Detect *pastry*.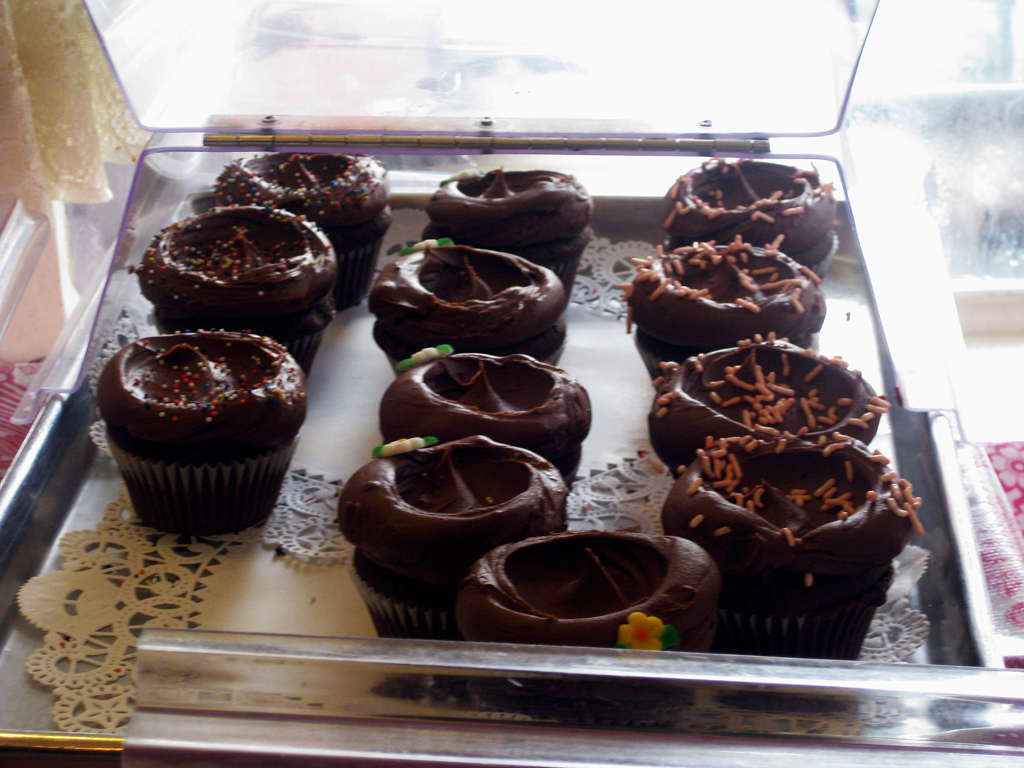
Detected at [x1=666, y1=160, x2=843, y2=244].
